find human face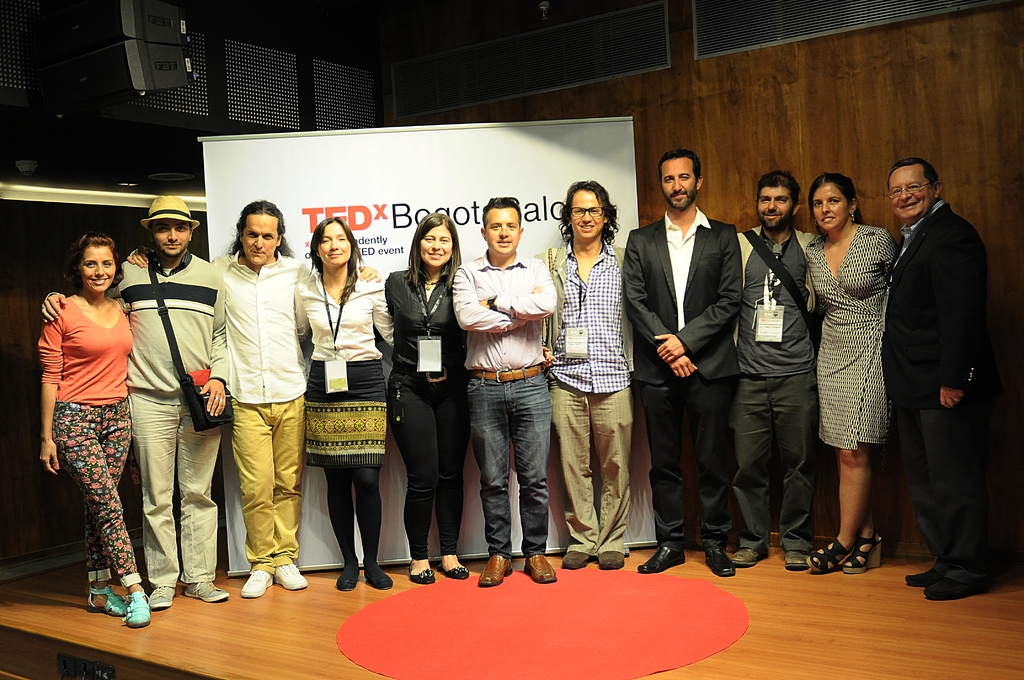
(152, 222, 189, 256)
